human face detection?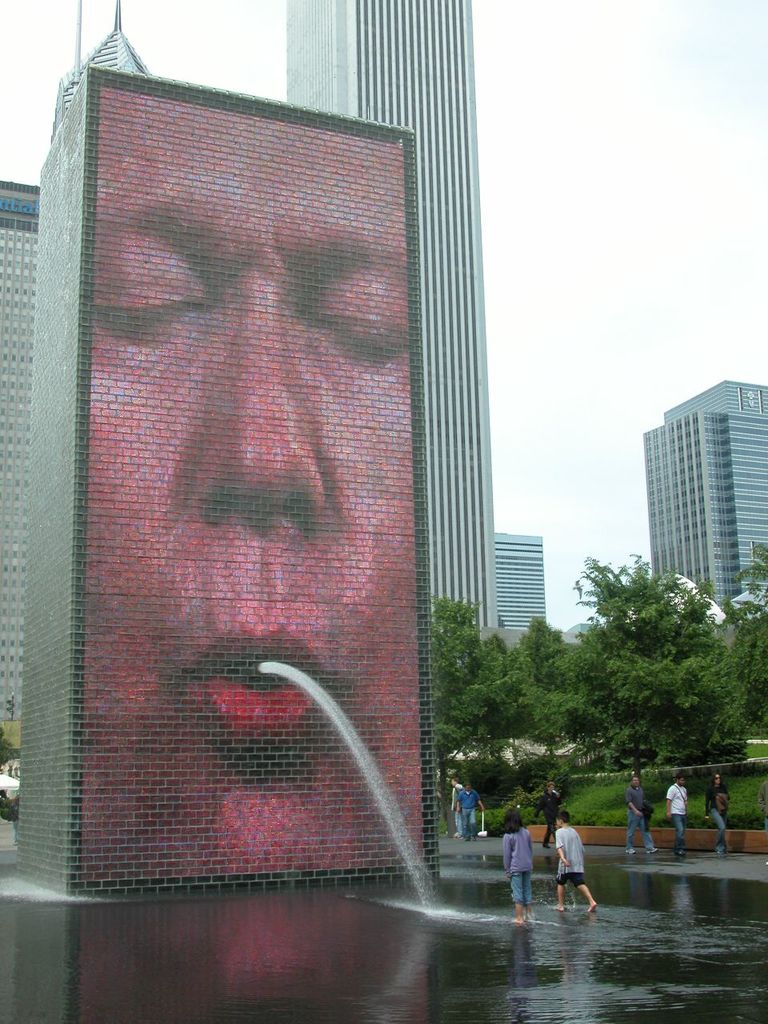
555 816 566 828
